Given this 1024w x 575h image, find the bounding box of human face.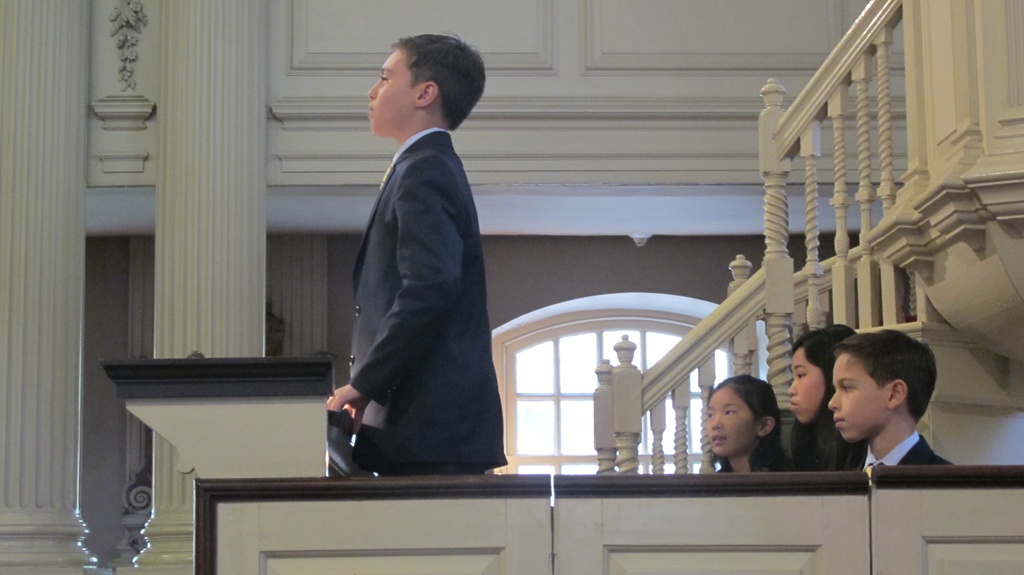
left=365, top=45, right=420, bottom=147.
